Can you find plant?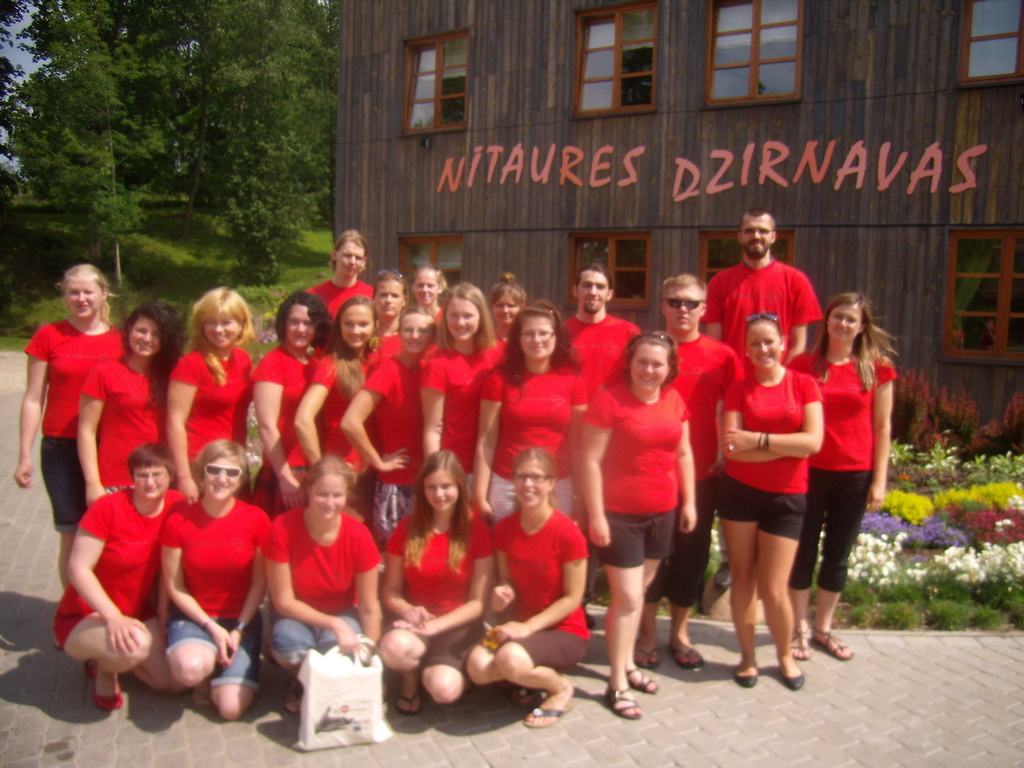
Yes, bounding box: detection(934, 440, 959, 488).
